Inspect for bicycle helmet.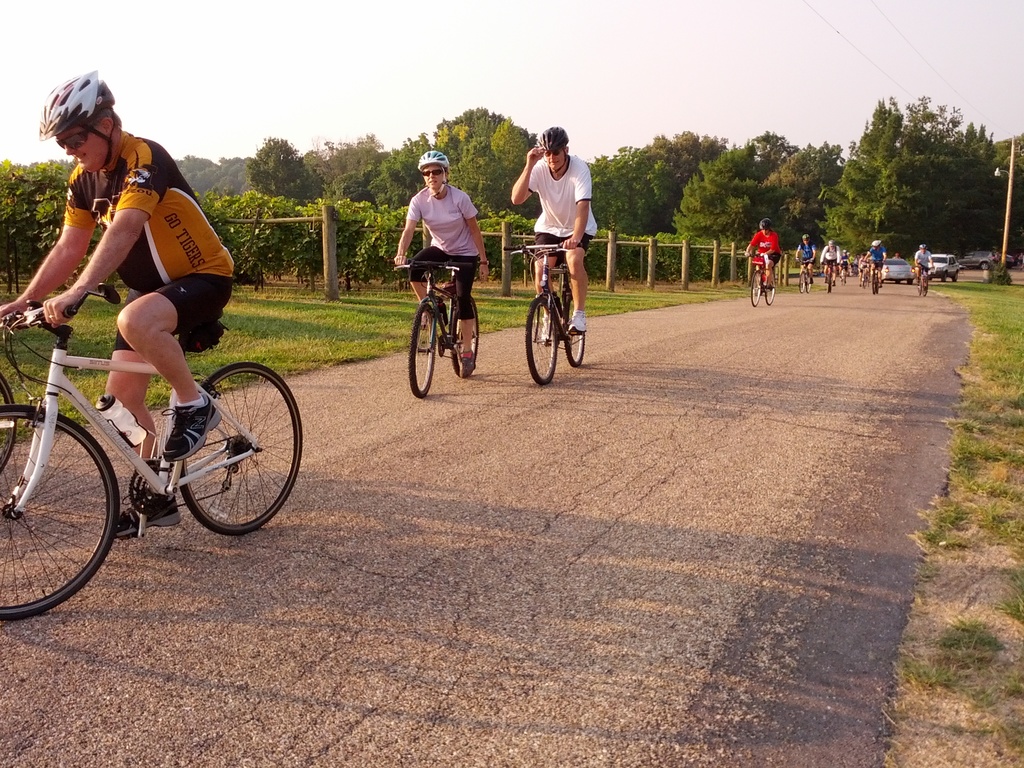
Inspection: [left=534, top=125, right=568, bottom=157].
